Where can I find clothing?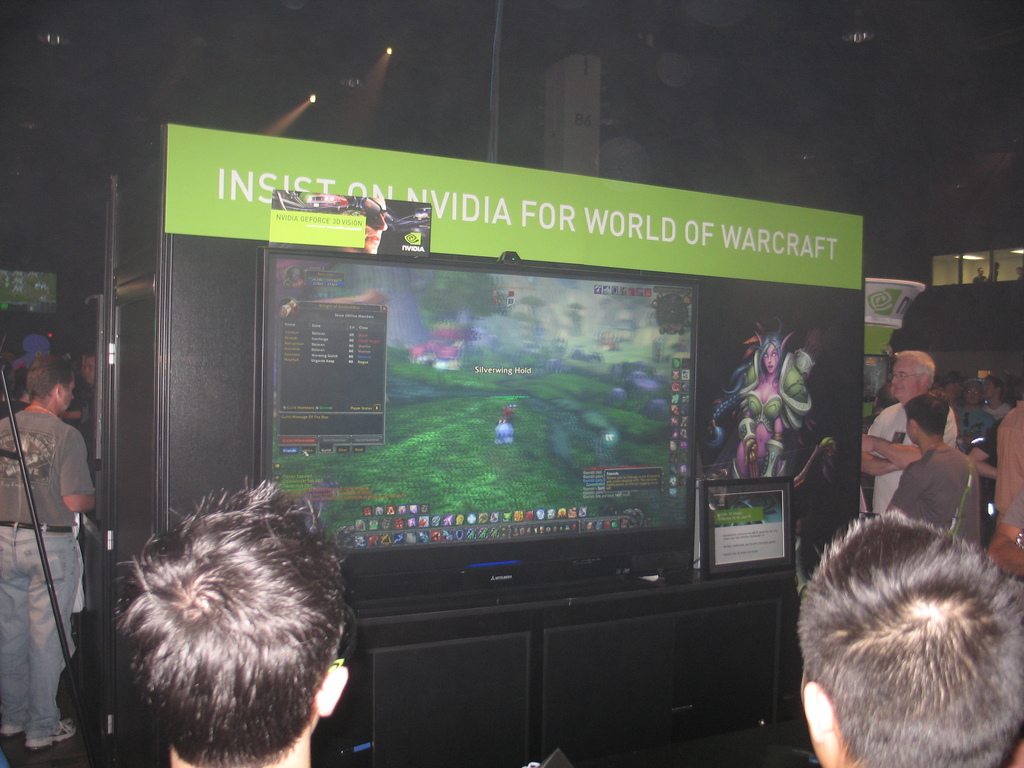
You can find it at region(959, 404, 994, 443).
